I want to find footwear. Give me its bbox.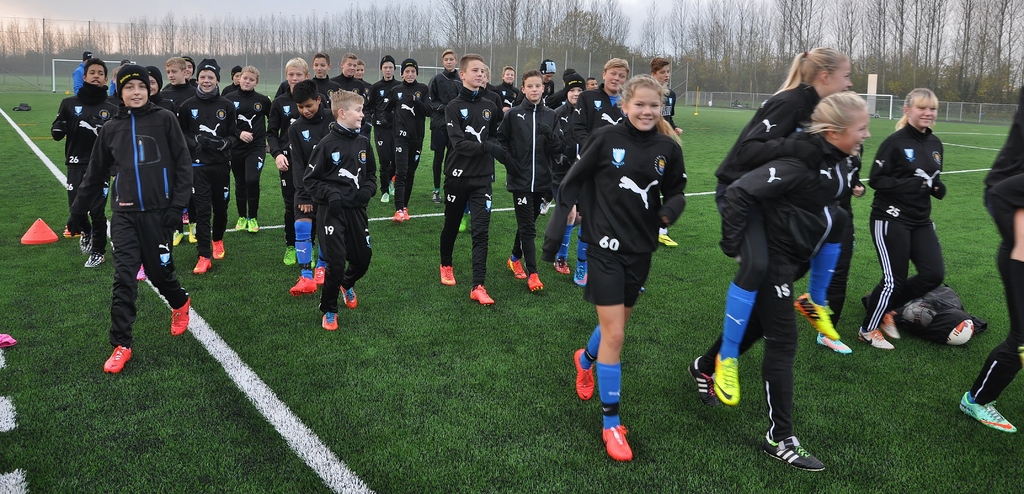
bbox(392, 208, 415, 223).
